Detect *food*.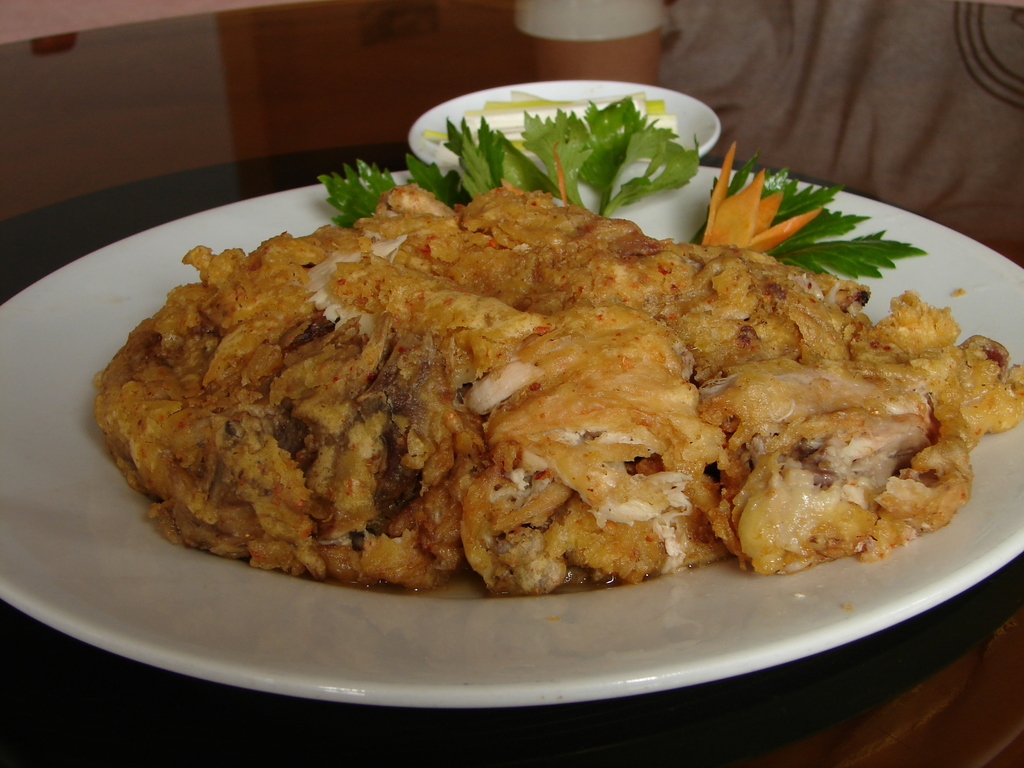
Detected at region(109, 151, 940, 611).
